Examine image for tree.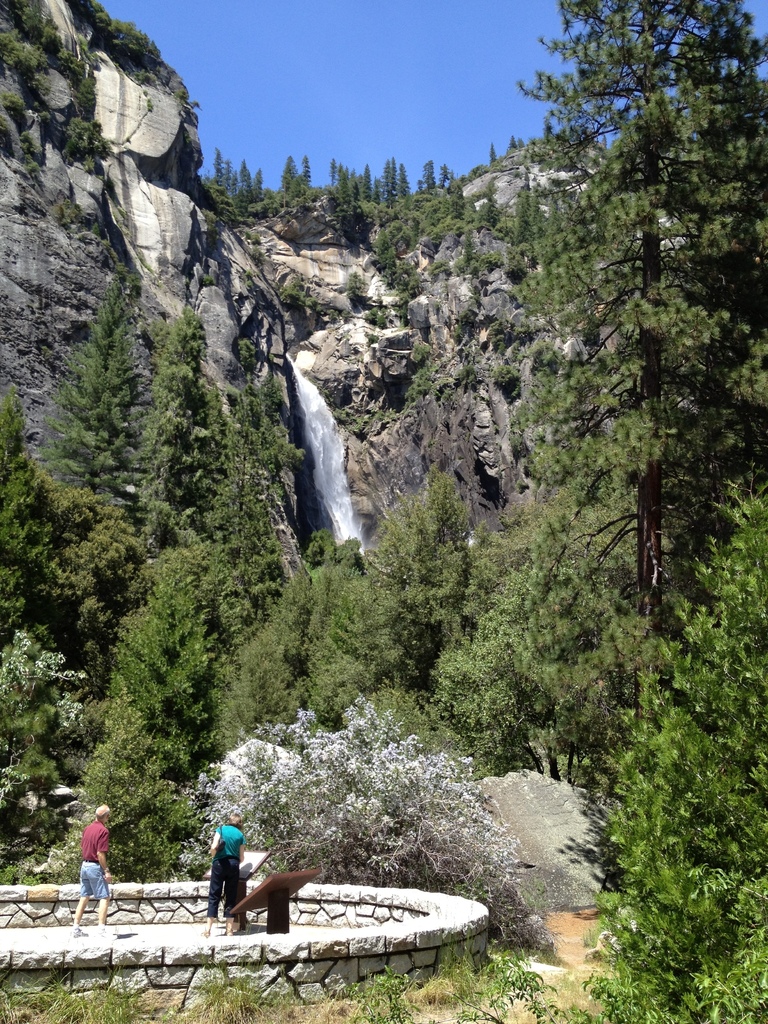
Examination result: 515 0 767 791.
